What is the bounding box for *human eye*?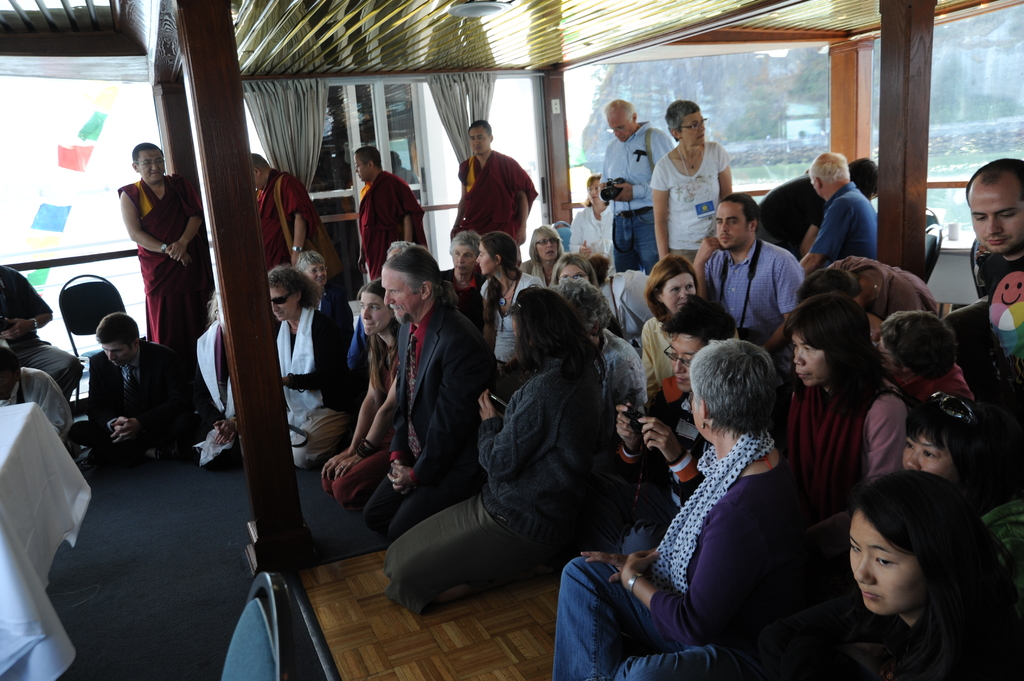
left=141, top=156, right=150, bottom=167.
